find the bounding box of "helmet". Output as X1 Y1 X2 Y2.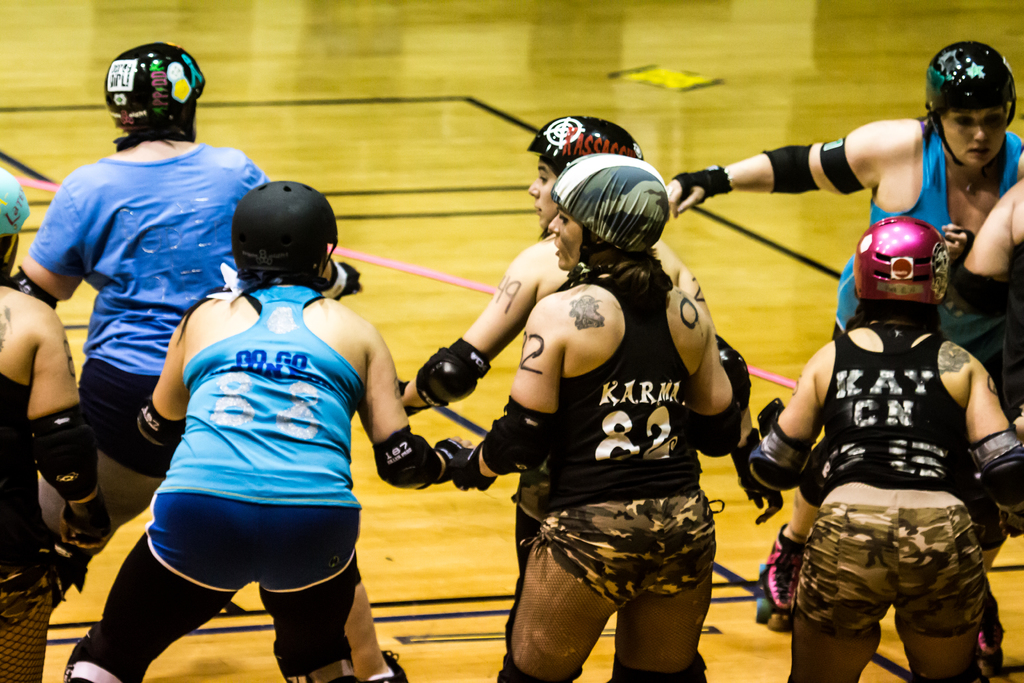
215 183 334 290.
